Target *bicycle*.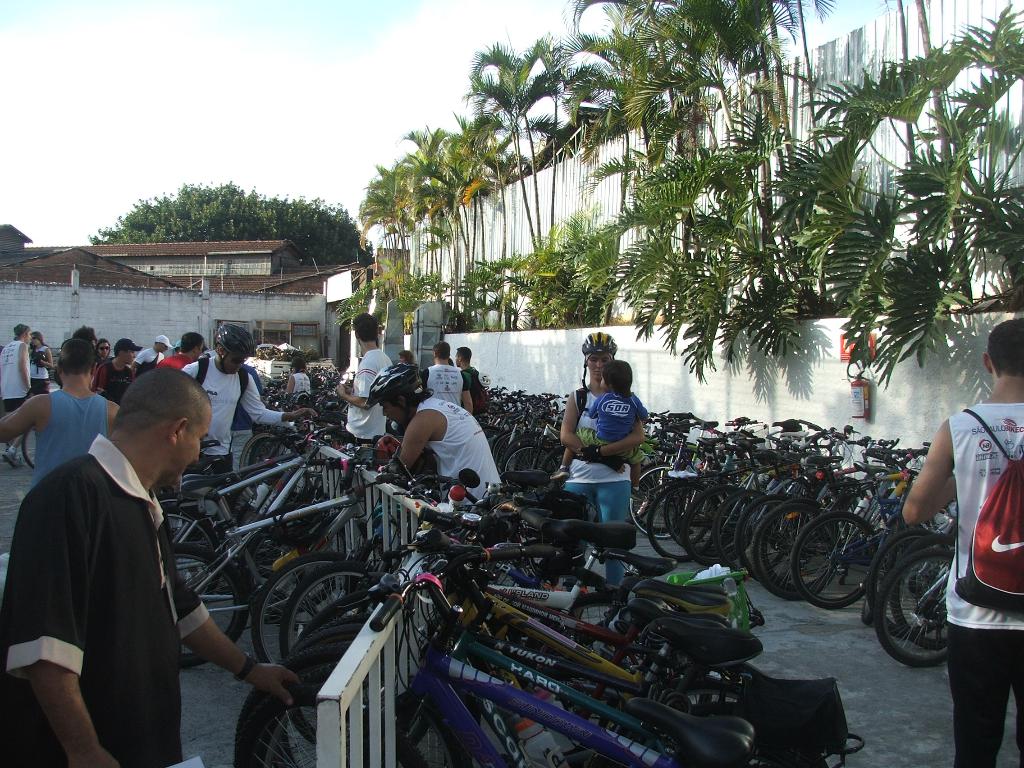
Target region: detection(796, 446, 932, 618).
